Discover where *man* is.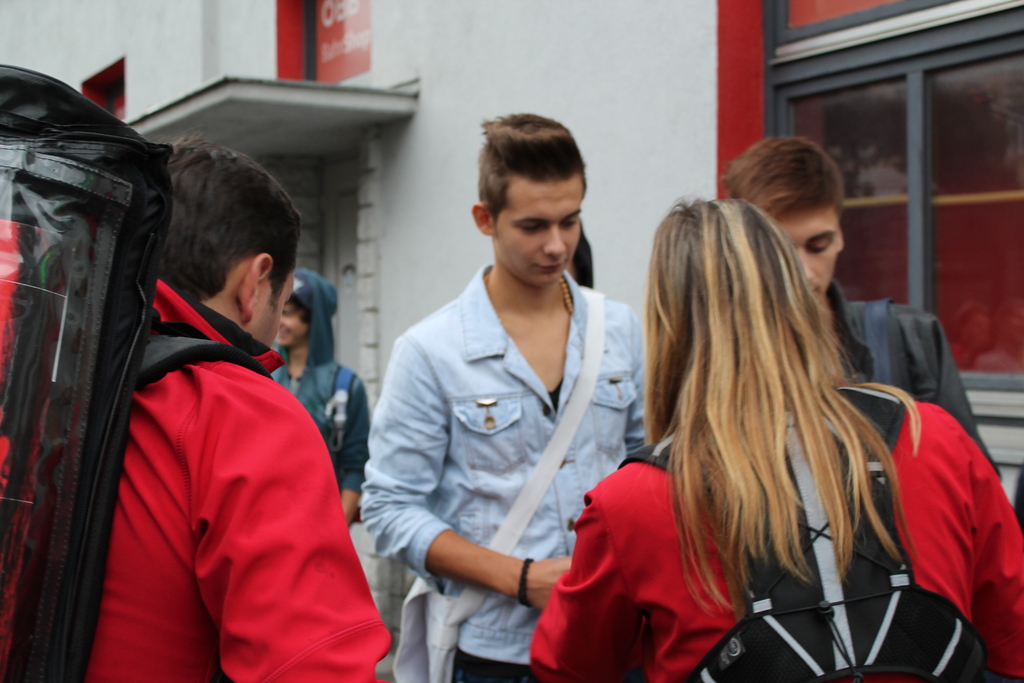
Discovered at bbox=(364, 120, 678, 682).
